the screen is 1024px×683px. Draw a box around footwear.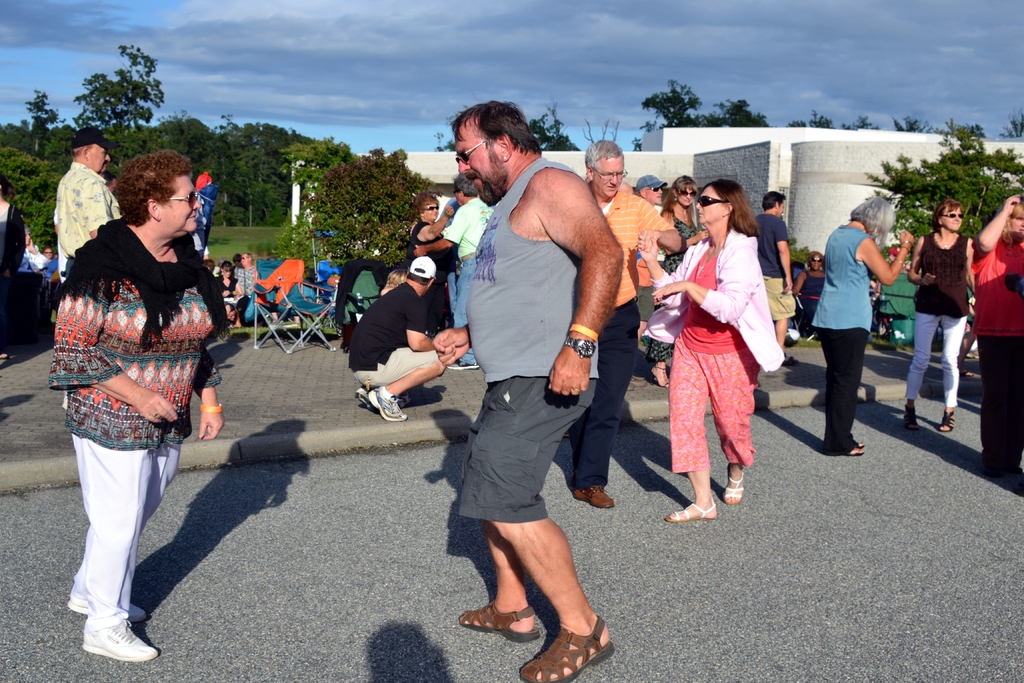
{"x1": 513, "y1": 613, "x2": 618, "y2": 682}.
